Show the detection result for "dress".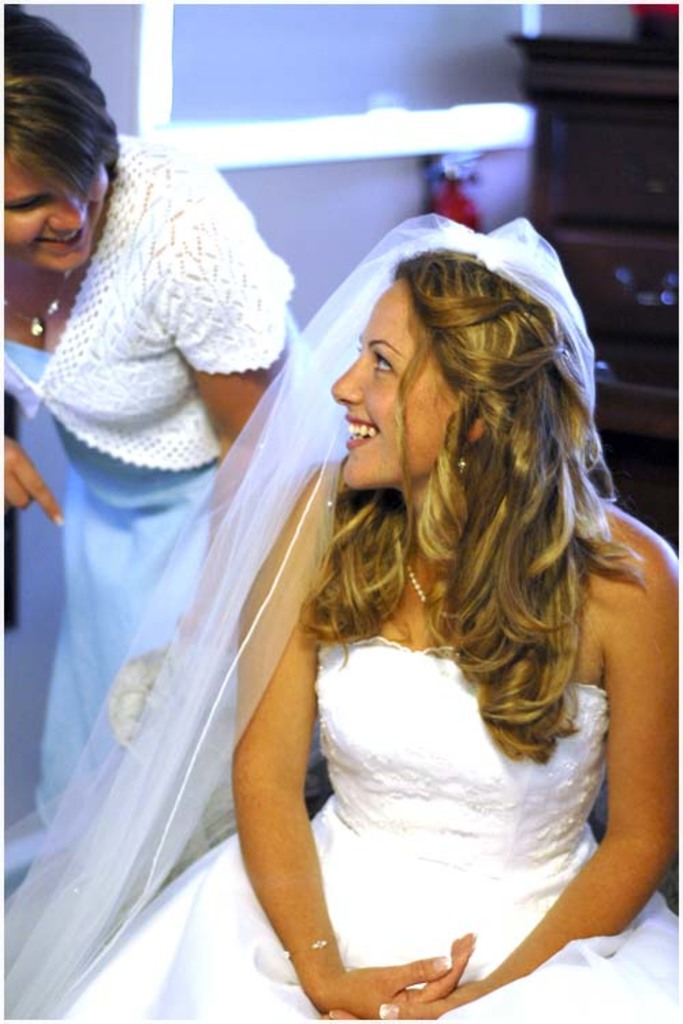
64:635:682:1023.
